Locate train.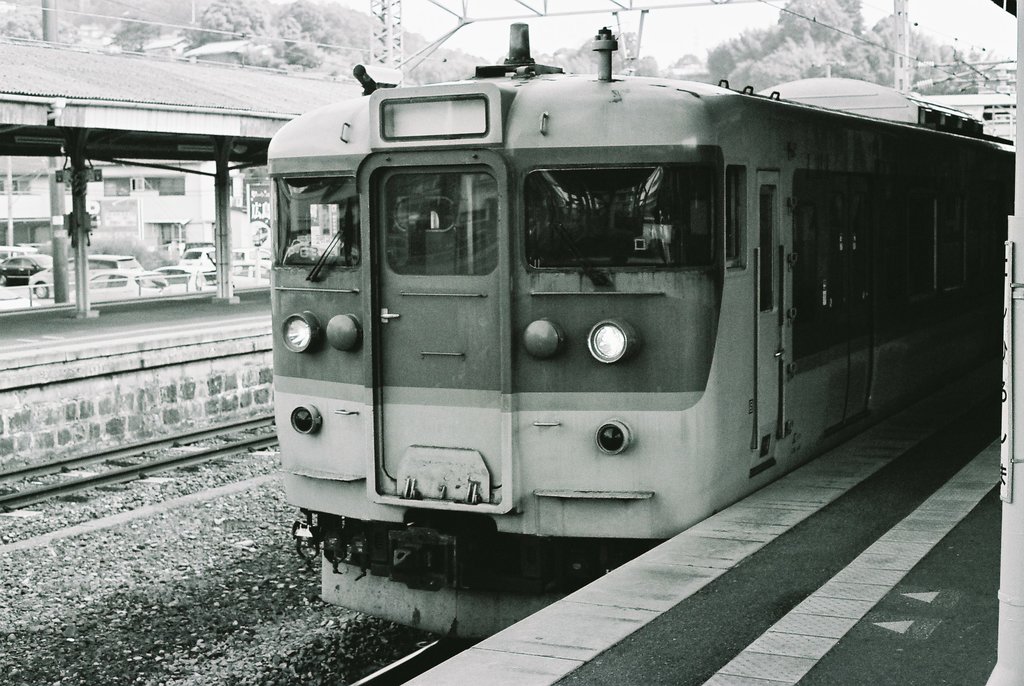
Bounding box: left=268, top=26, right=1023, bottom=643.
